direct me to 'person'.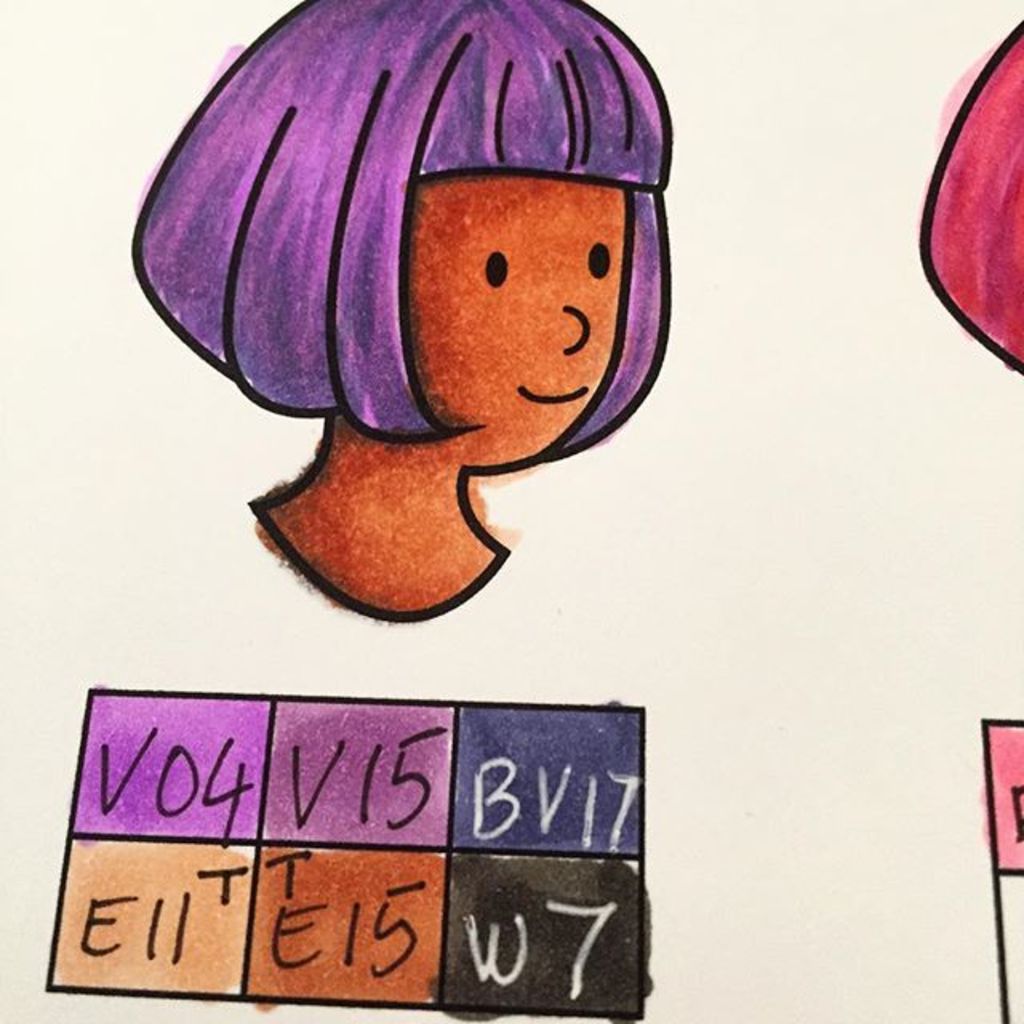
Direction: region(131, 0, 667, 624).
